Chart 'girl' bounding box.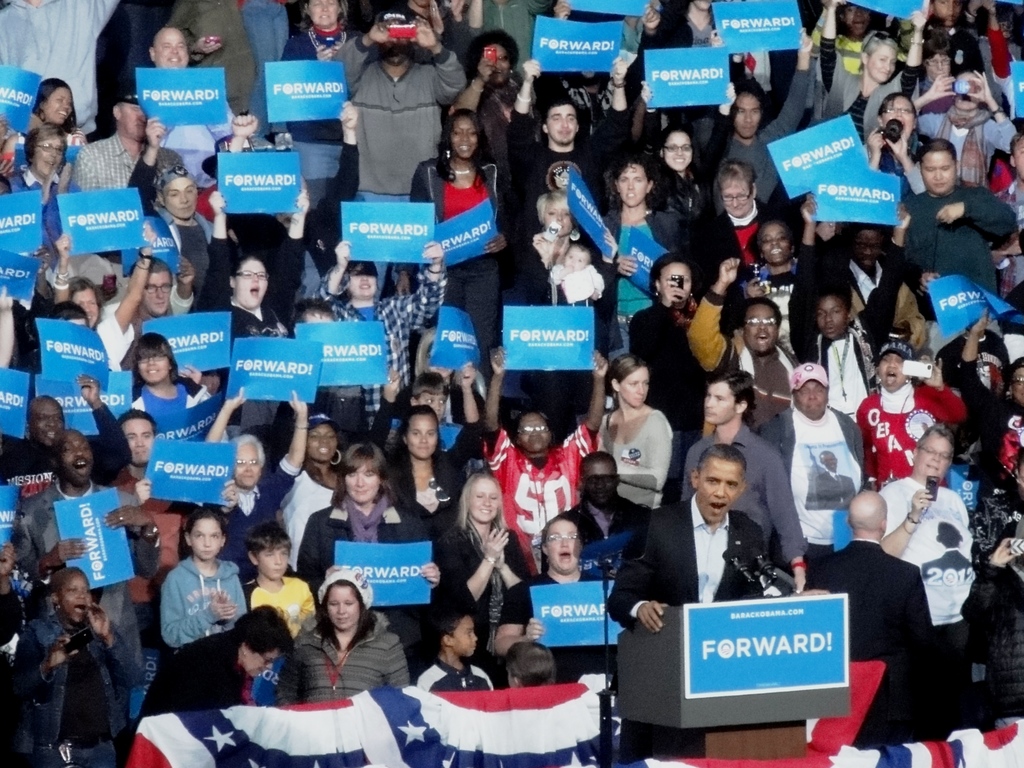
Charted: select_region(599, 160, 663, 328).
